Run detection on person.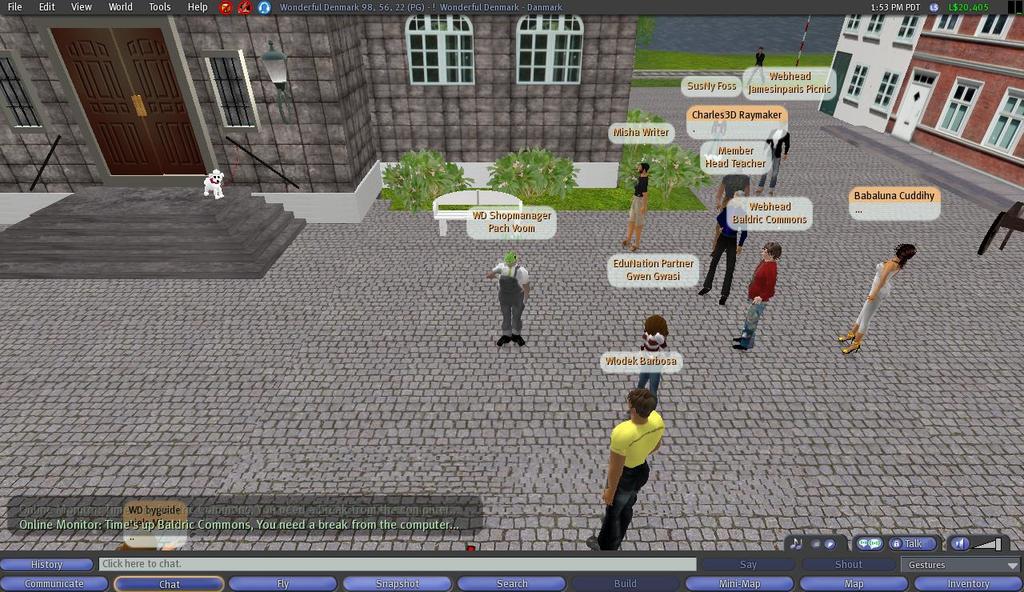
Result: (622,160,650,251).
